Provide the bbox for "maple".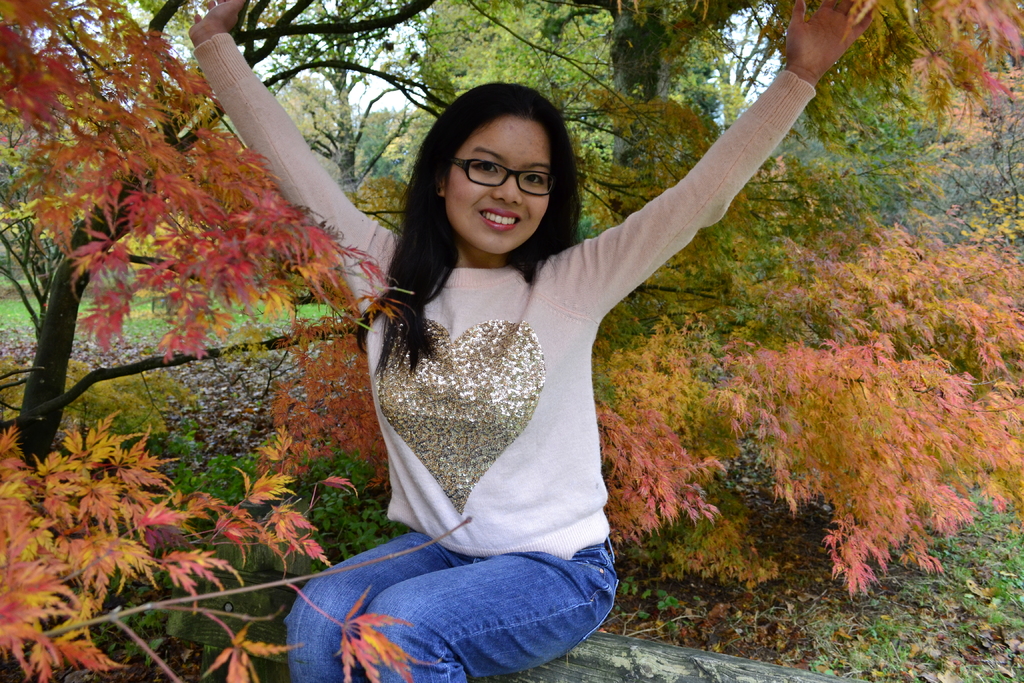
left=3, top=1, right=1018, bottom=682.
